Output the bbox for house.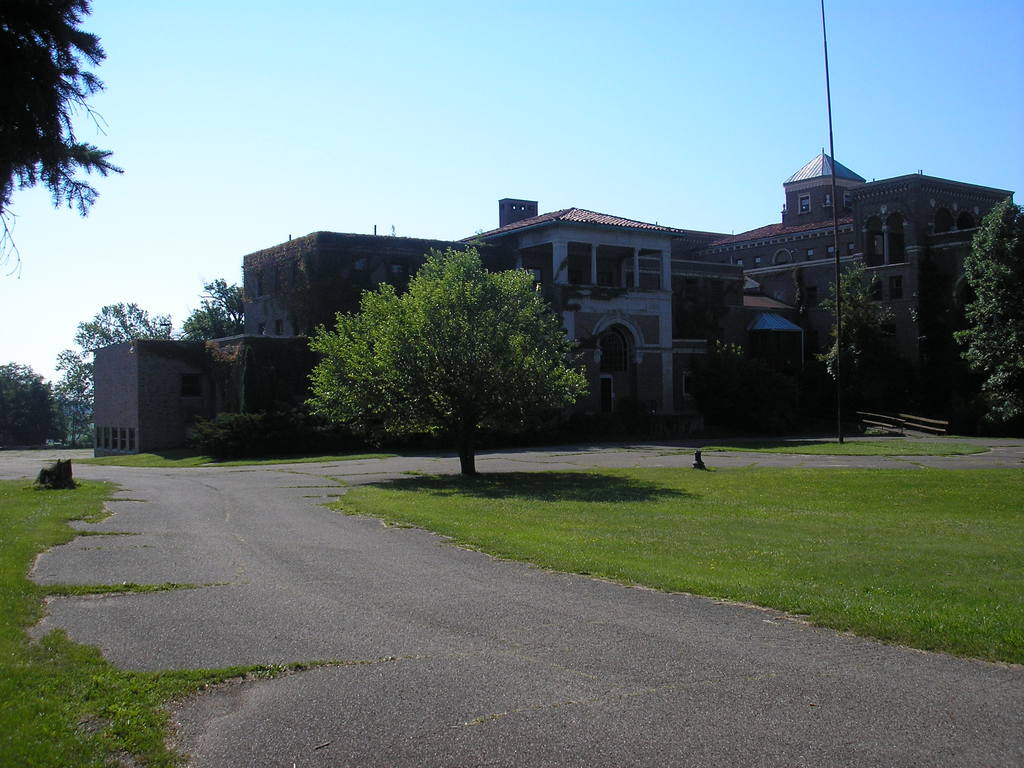
bbox=(0, 371, 45, 444).
